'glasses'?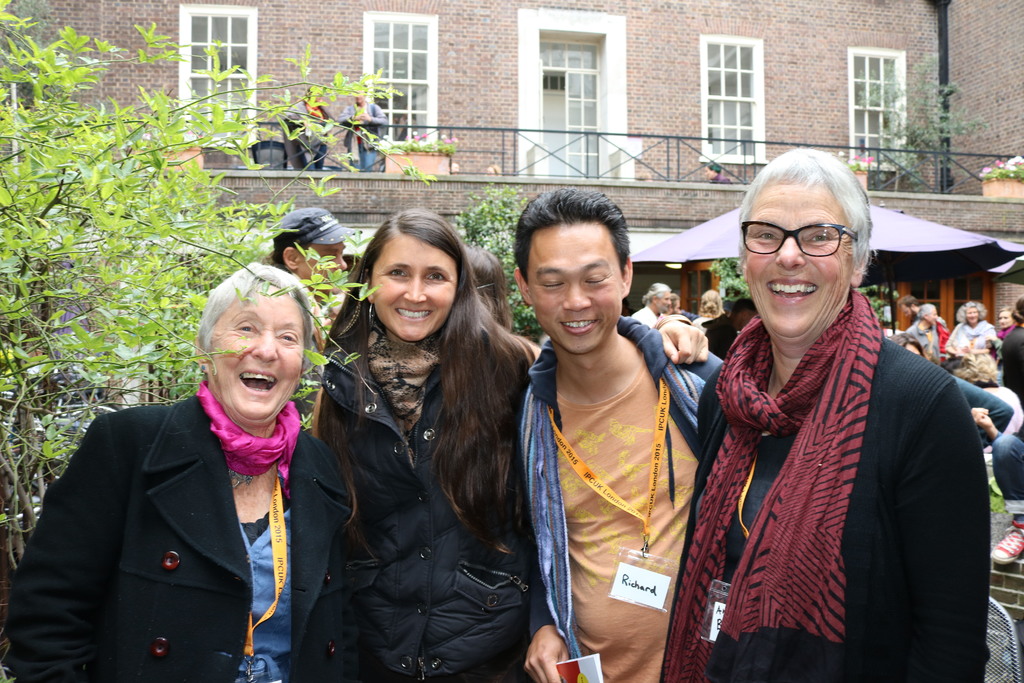
(745, 217, 872, 265)
